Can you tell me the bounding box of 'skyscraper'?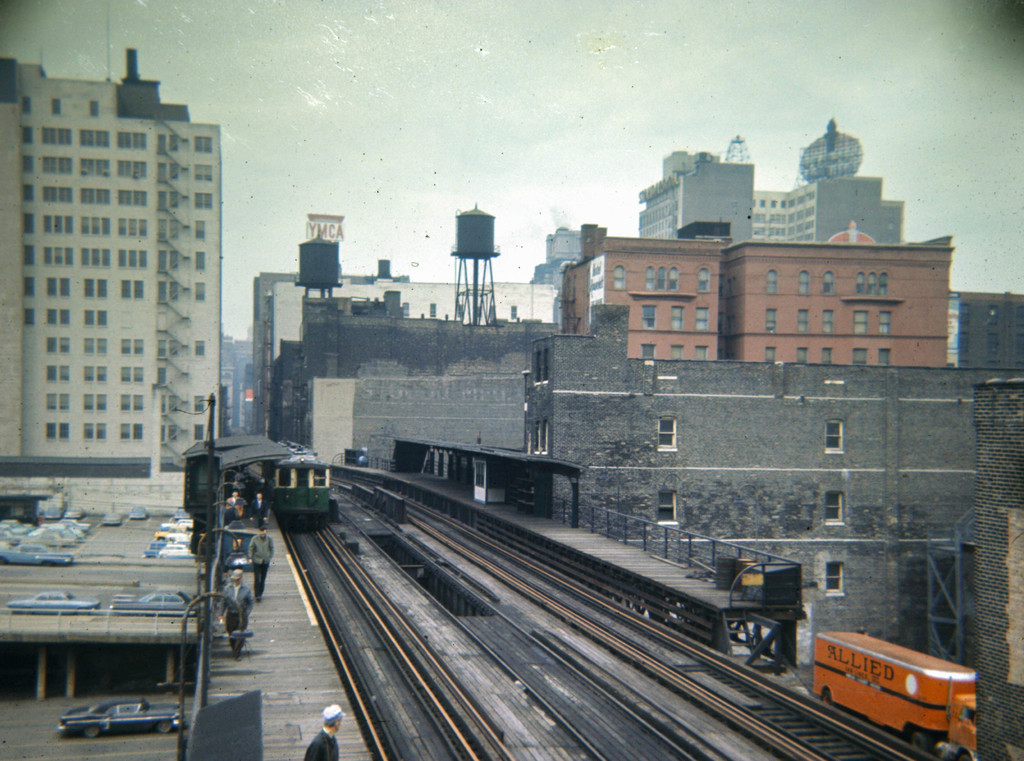
bbox=[0, 42, 227, 480].
